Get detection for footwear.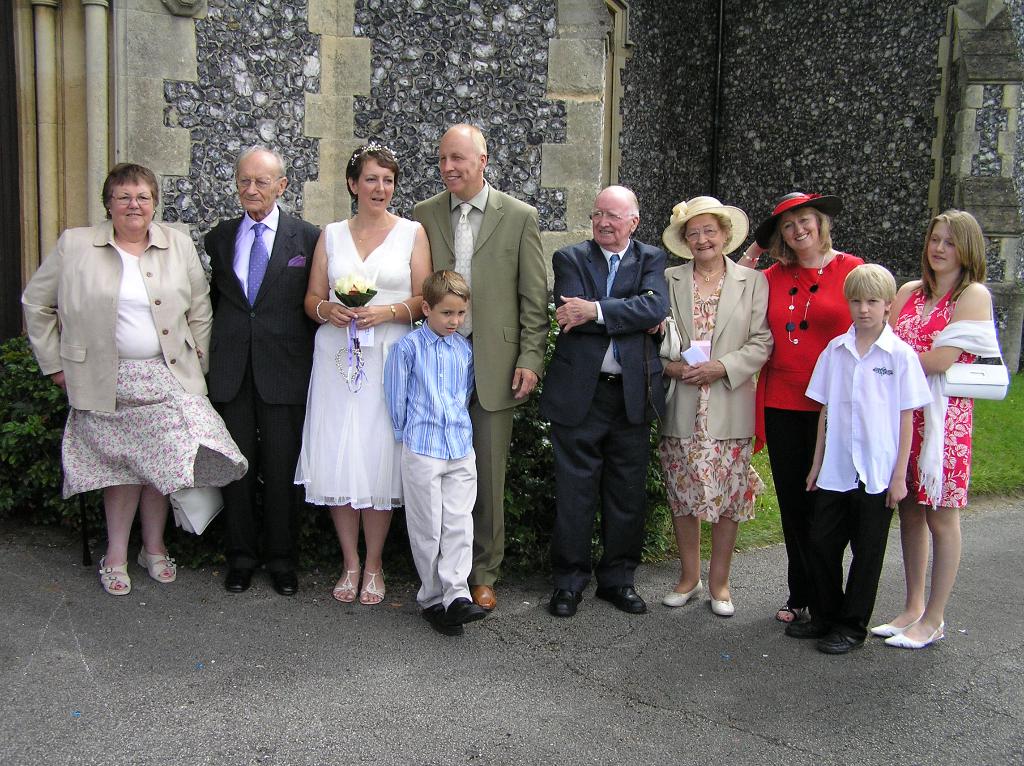
Detection: (275,562,300,598).
